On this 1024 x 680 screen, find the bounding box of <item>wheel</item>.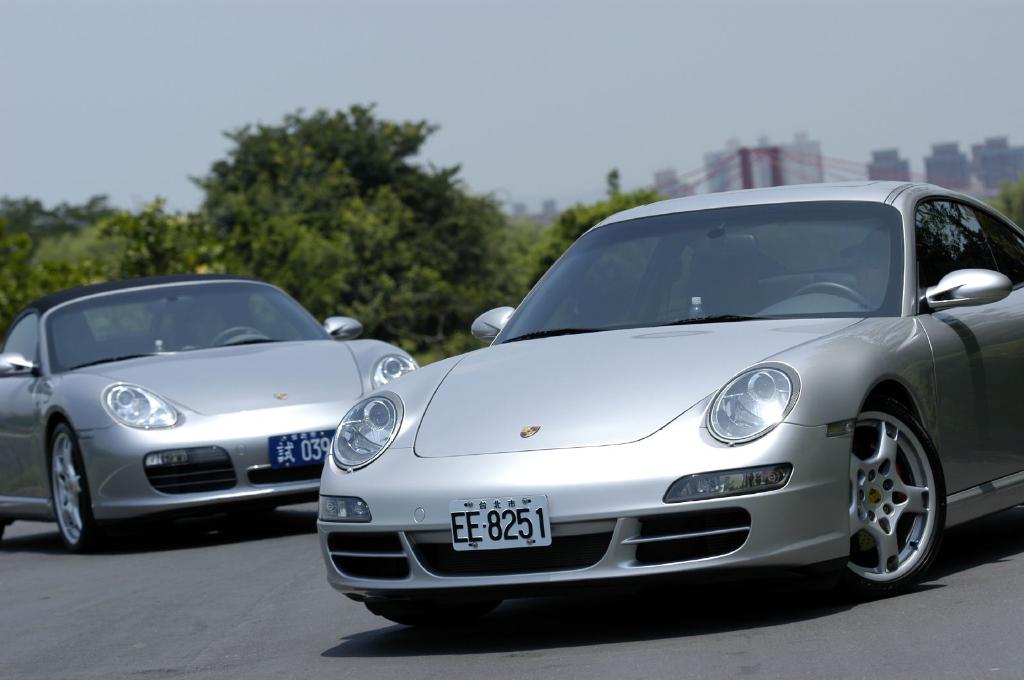
Bounding box: rect(837, 394, 952, 592).
